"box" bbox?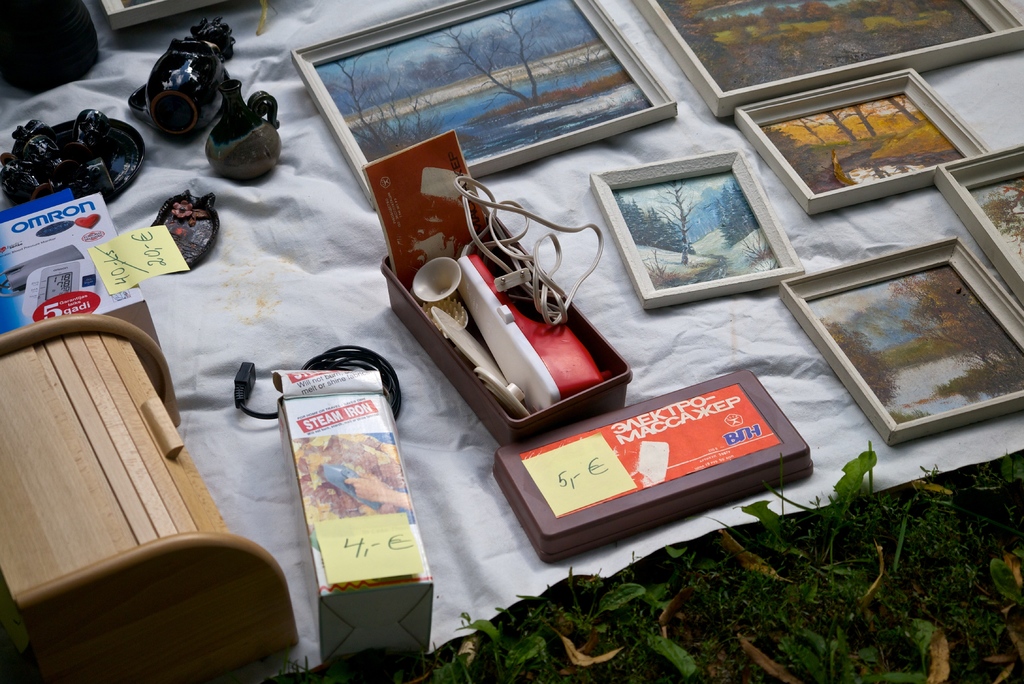
box(493, 371, 813, 565)
